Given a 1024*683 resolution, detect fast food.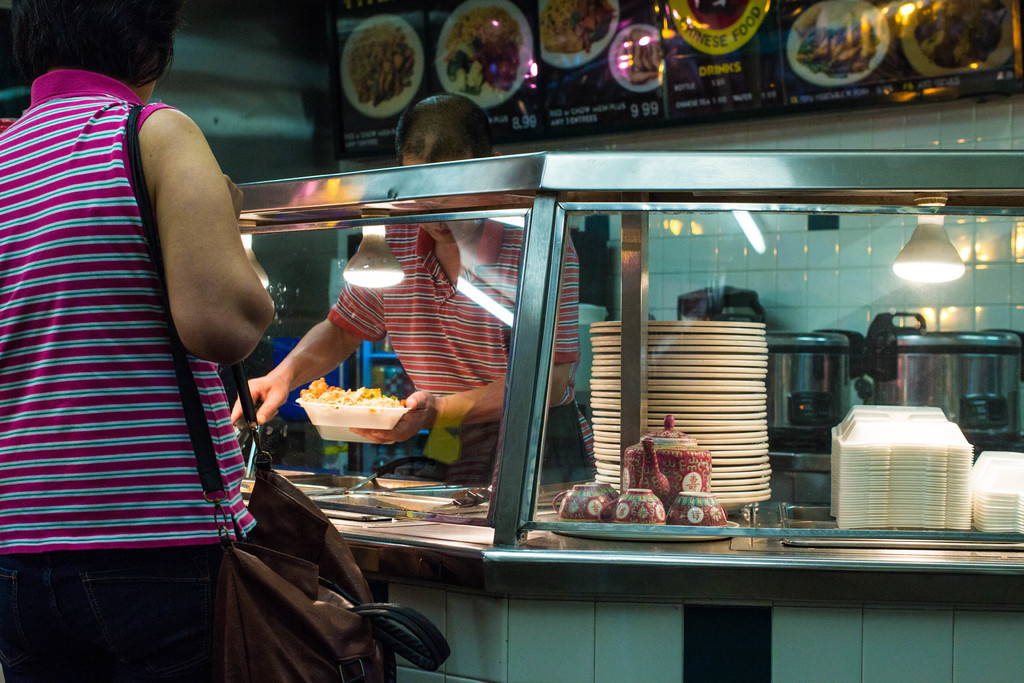
box(801, 4, 874, 75).
